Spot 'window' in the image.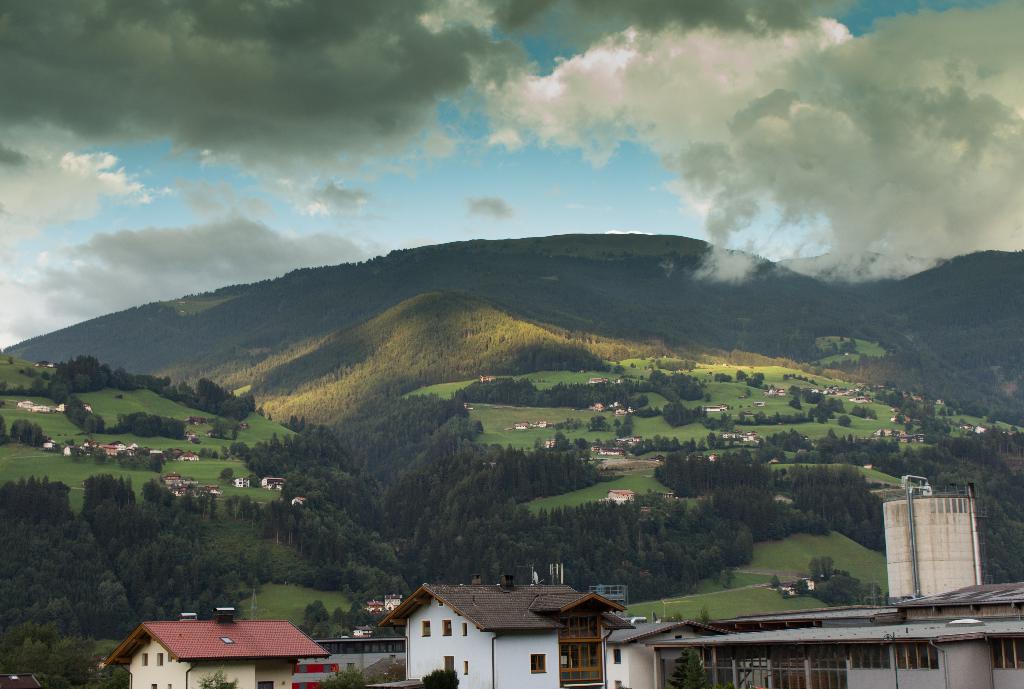
'window' found at (156, 653, 163, 667).
